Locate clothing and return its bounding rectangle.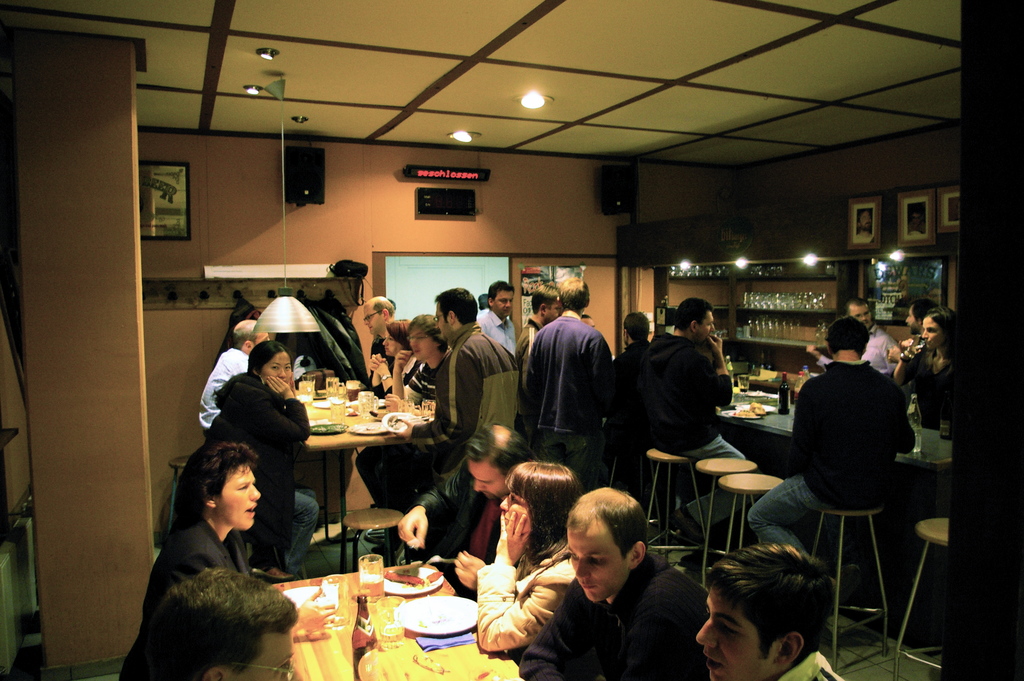
{"left": 198, "top": 345, "right": 251, "bottom": 434}.
